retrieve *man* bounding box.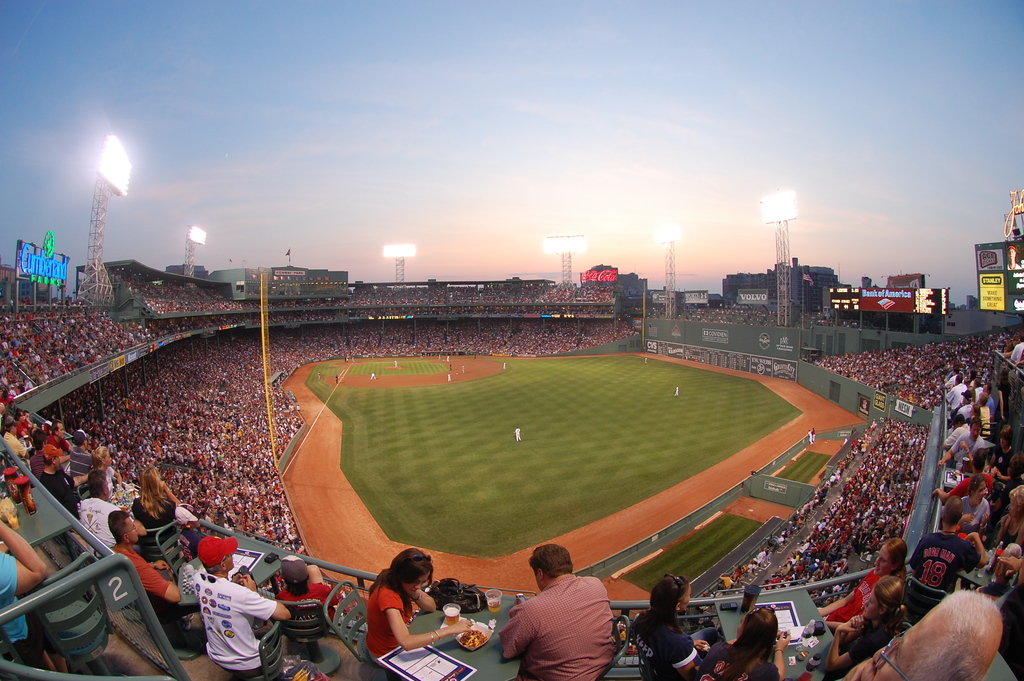
Bounding box: [left=185, top=530, right=295, bottom=680].
